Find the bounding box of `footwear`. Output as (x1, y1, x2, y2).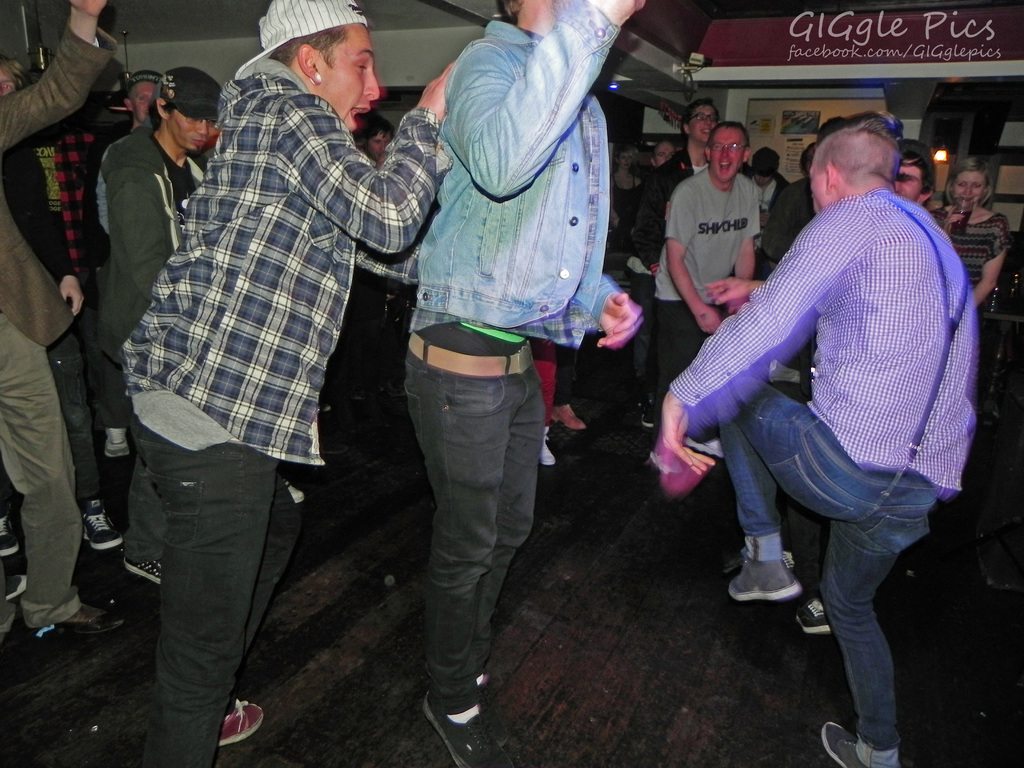
(640, 403, 653, 429).
